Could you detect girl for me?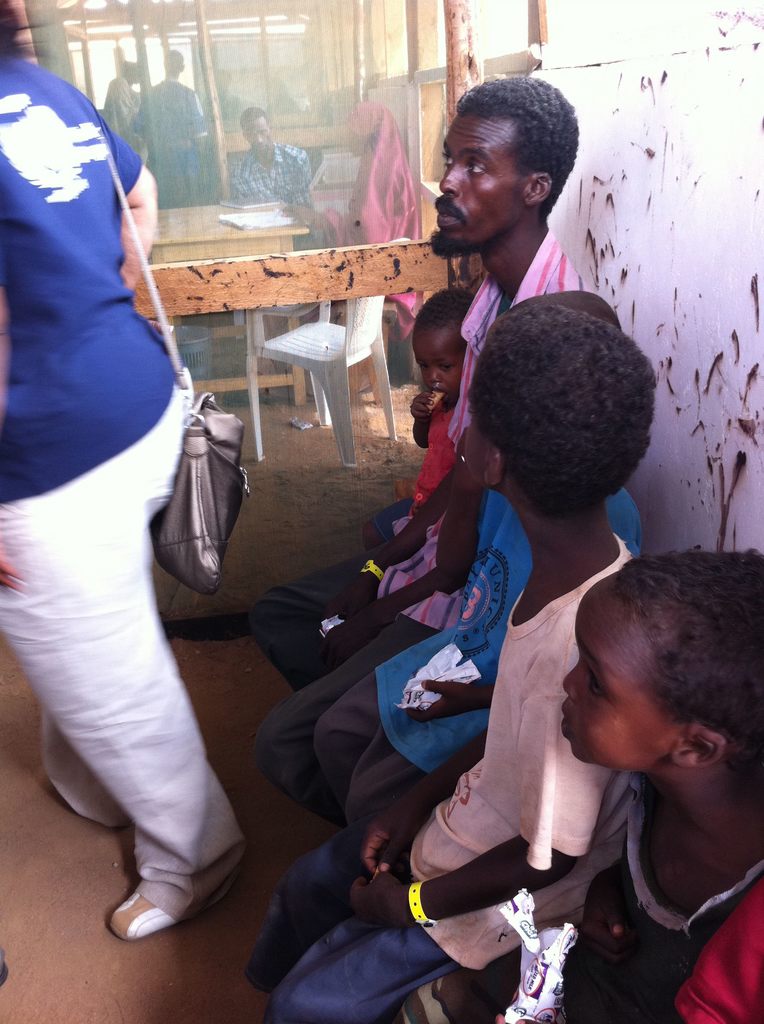
Detection result: locate(368, 290, 477, 548).
